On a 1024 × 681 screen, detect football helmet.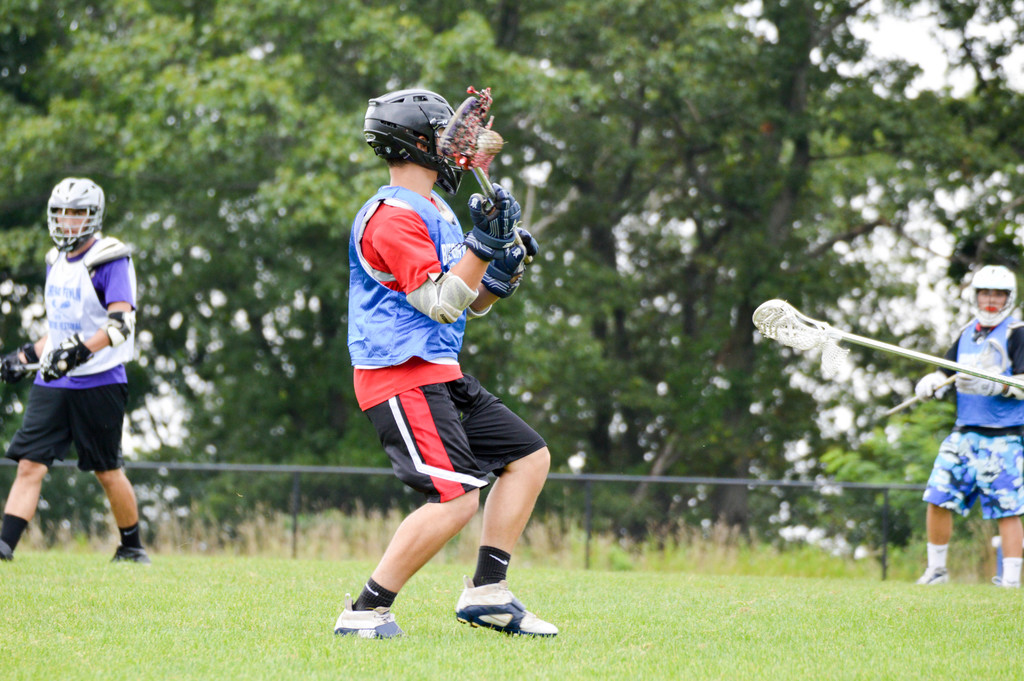
left=358, top=81, right=467, bottom=190.
